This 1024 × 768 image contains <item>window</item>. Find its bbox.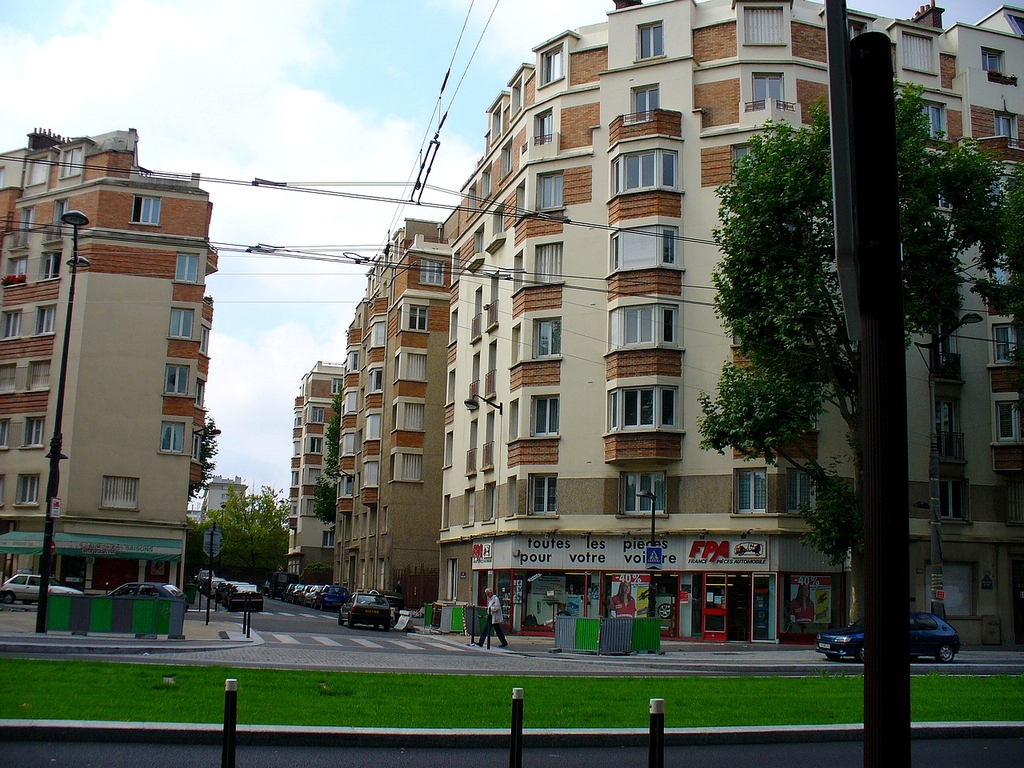
detection(172, 304, 192, 352).
